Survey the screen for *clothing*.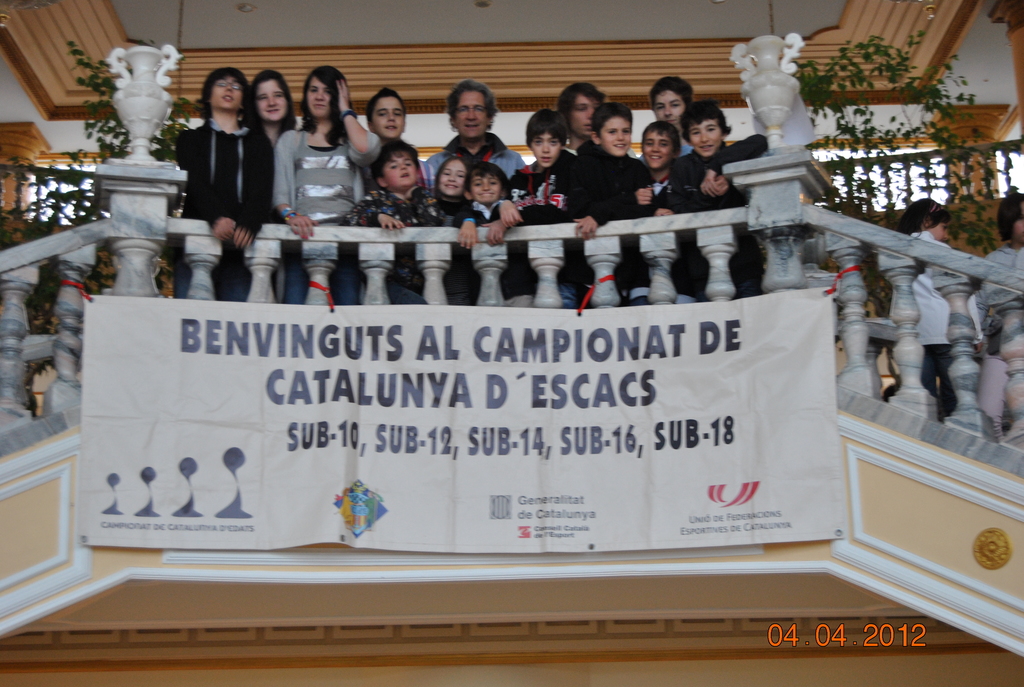
Survey found: detection(976, 249, 1011, 438).
